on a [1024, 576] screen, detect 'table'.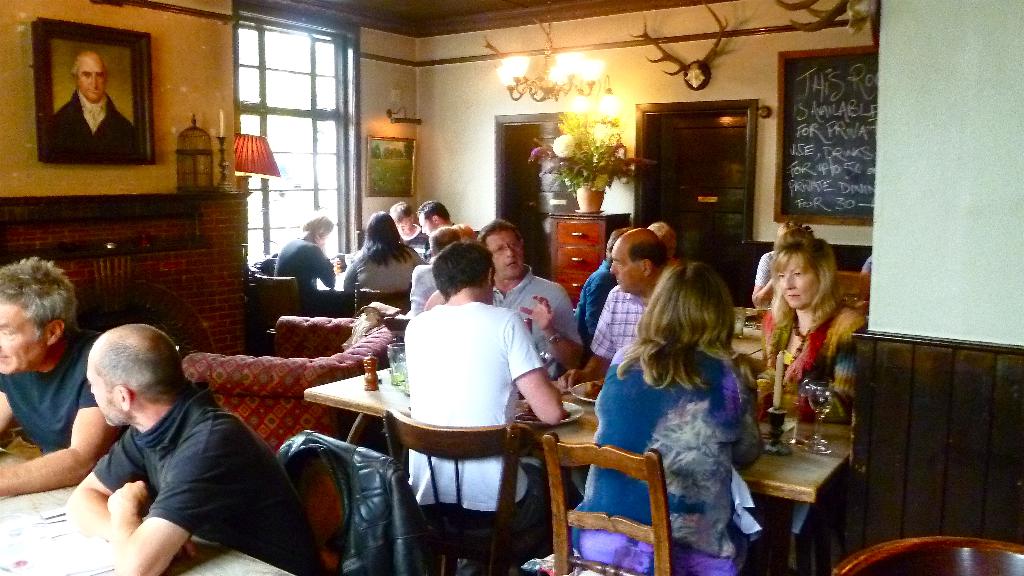
307/370/849/503.
